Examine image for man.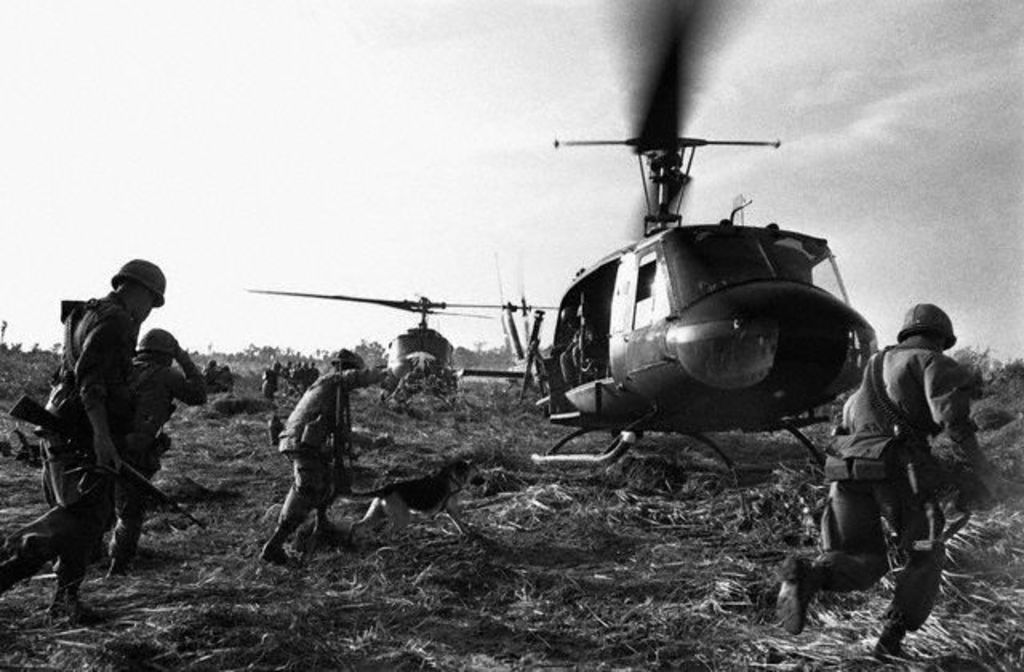
Examination result: 0/253/165/624.
